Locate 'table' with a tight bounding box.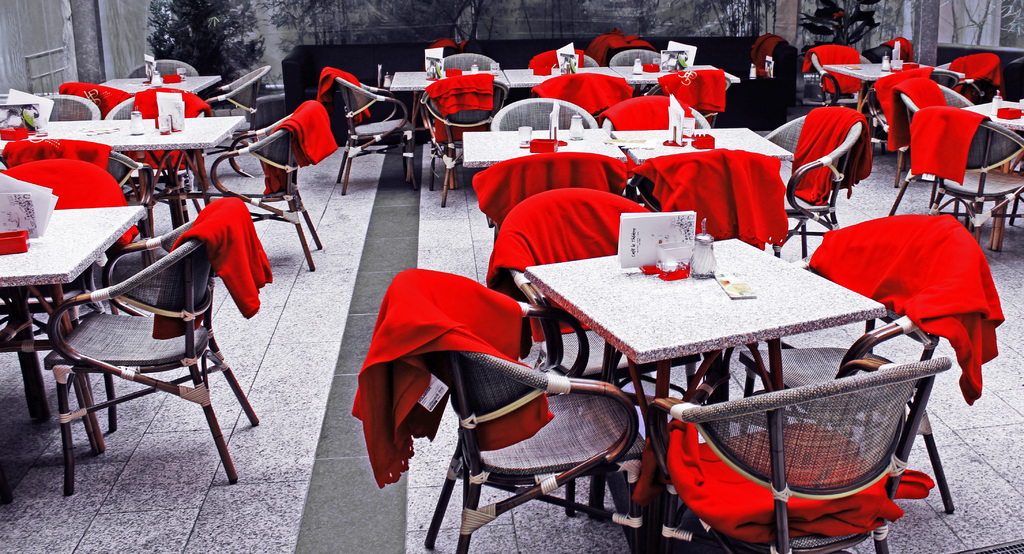
box(0, 200, 148, 455).
